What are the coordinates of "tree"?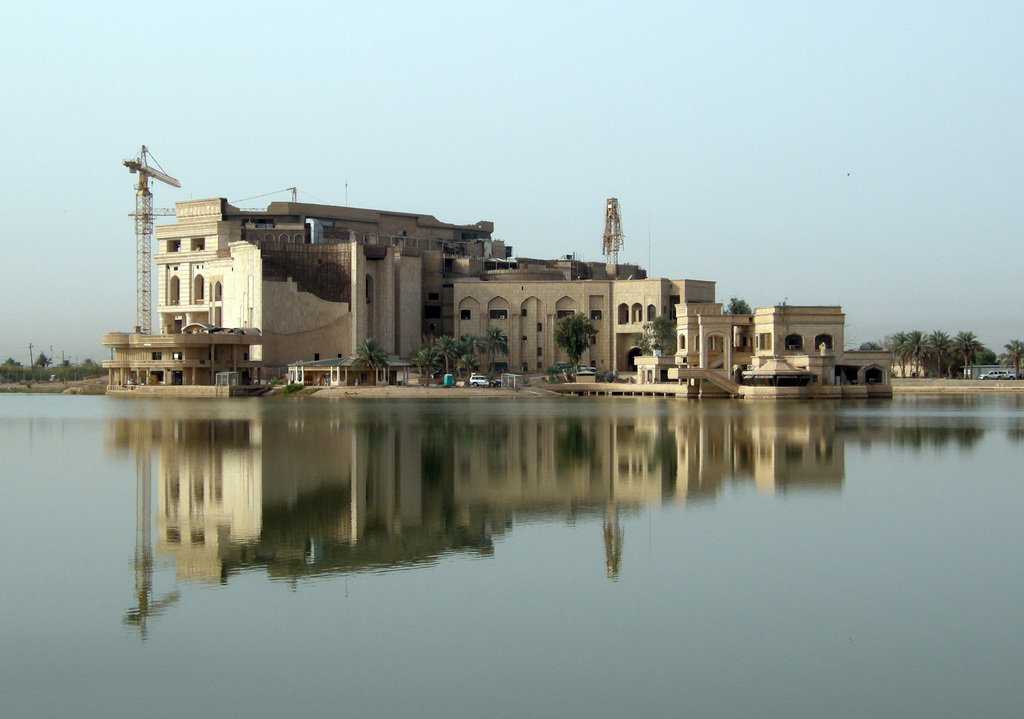
box=[721, 295, 755, 316].
